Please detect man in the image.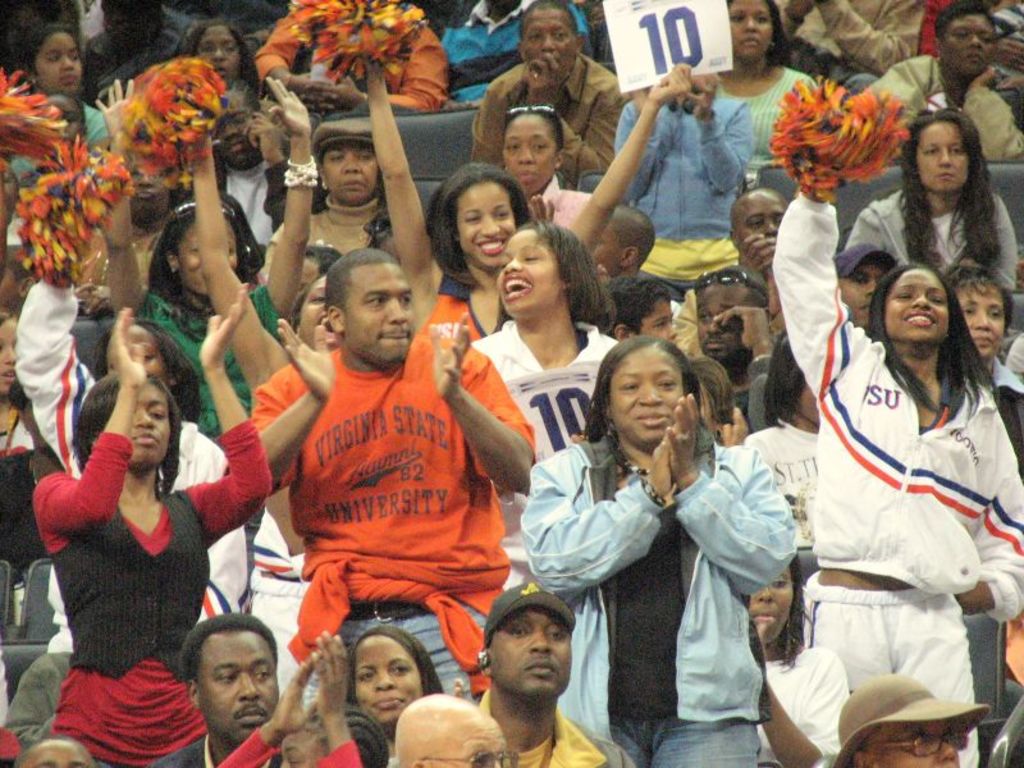
696 269 785 433.
